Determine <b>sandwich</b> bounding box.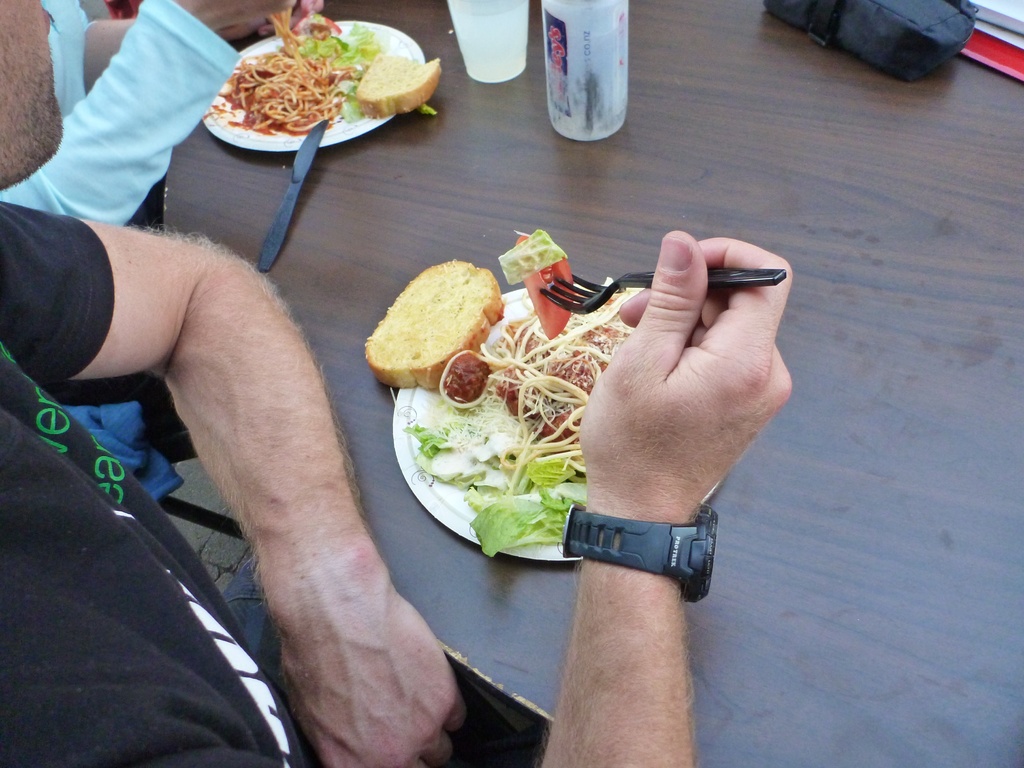
Determined: 365:257:512:390.
